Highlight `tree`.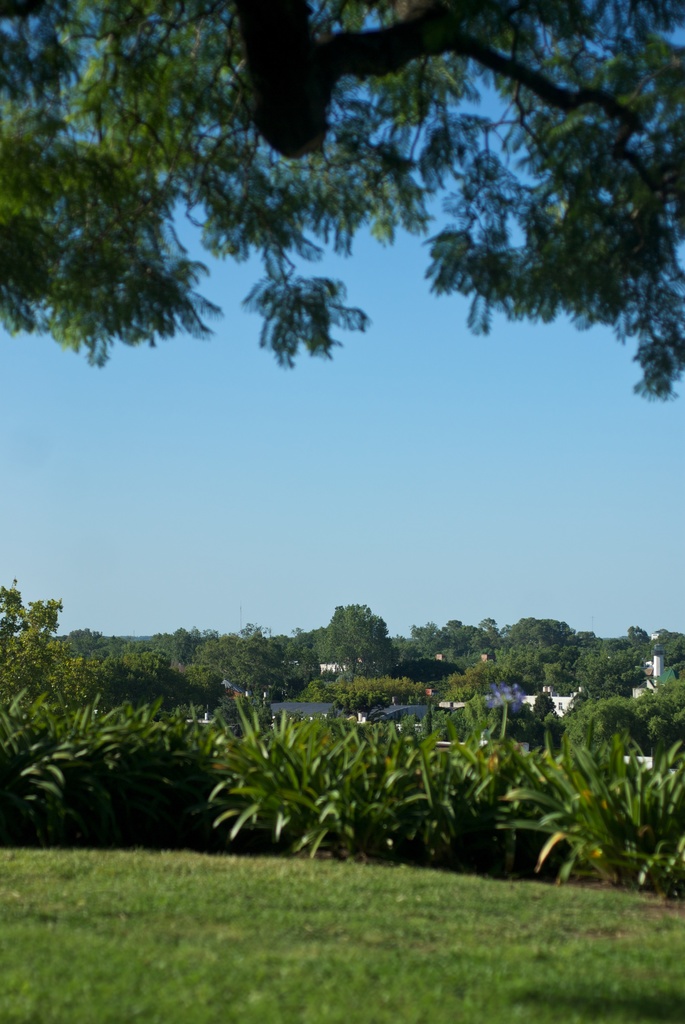
Highlighted region: l=0, t=574, r=202, b=842.
